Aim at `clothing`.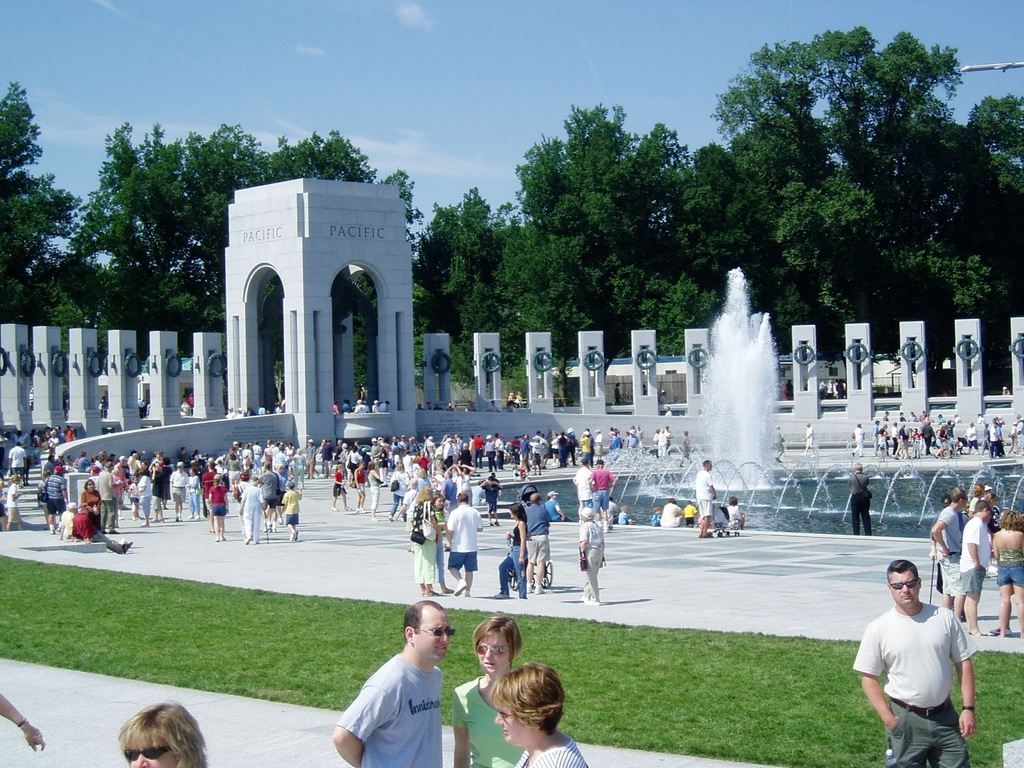
Aimed at x1=900, y1=428, x2=906, y2=449.
